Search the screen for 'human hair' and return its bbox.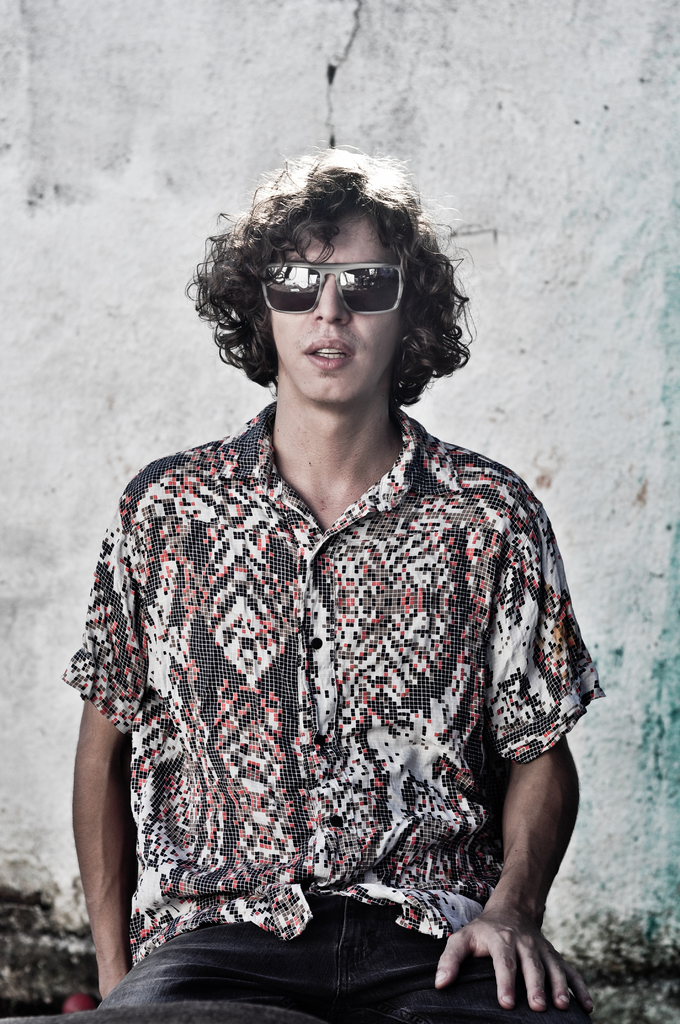
Found: detection(184, 150, 478, 410).
